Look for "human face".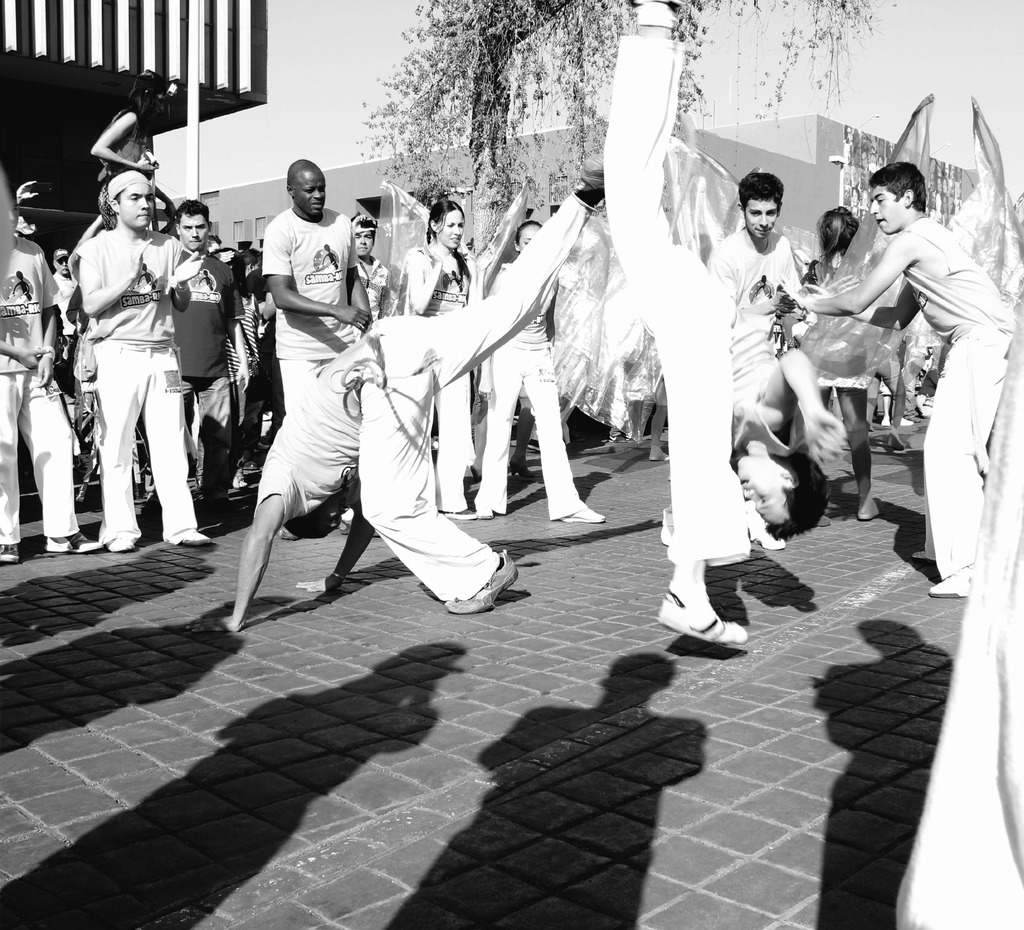
Found: <region>179, 215, 210, 254</region>.
